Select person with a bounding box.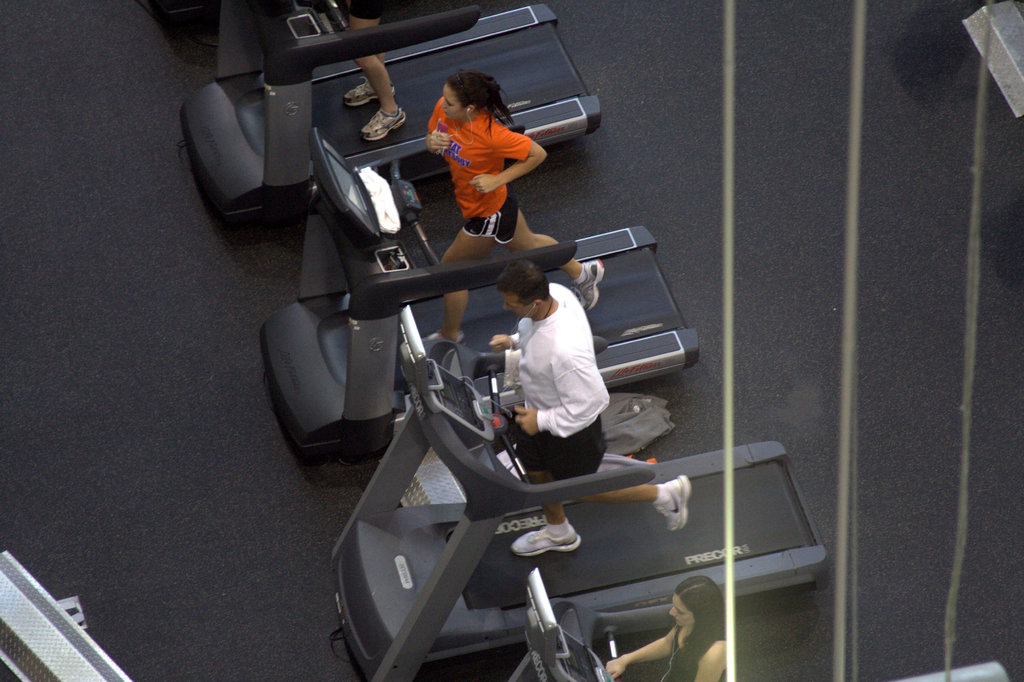
<box>513,264,689,568</box>.
